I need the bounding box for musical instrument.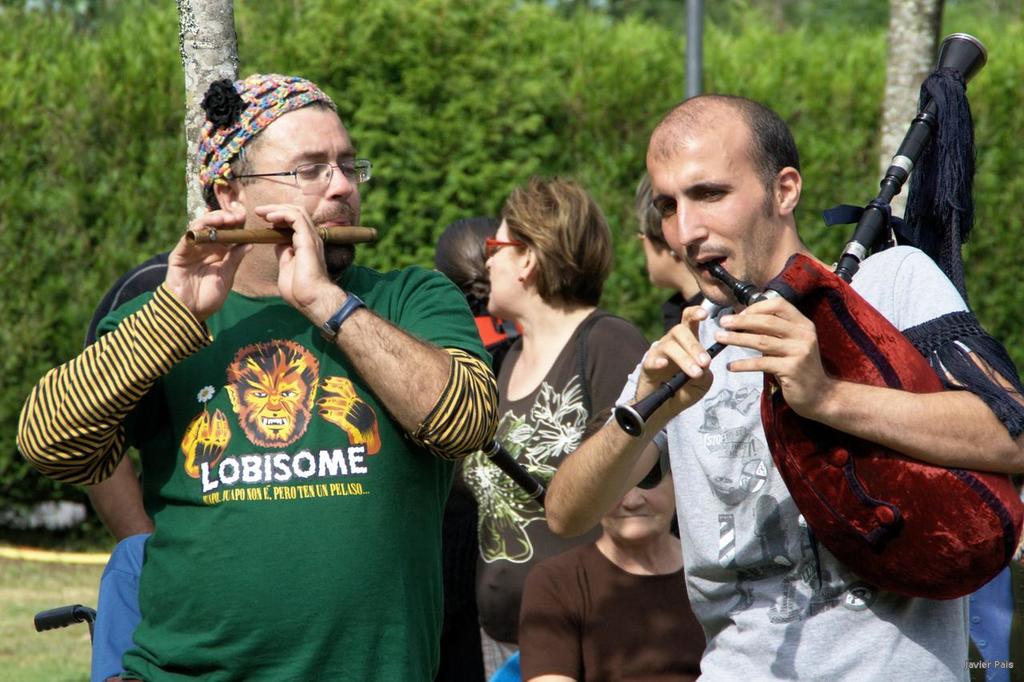
Here it is: 183, 218, 378, 242.
